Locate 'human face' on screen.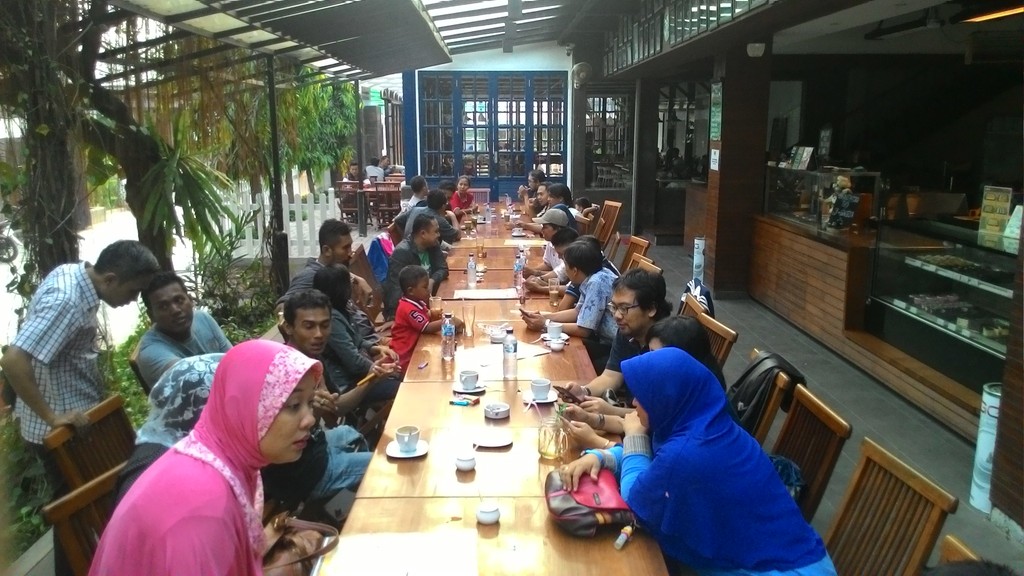
On screen at [left=536, top=188, right=547, bottom=204].
